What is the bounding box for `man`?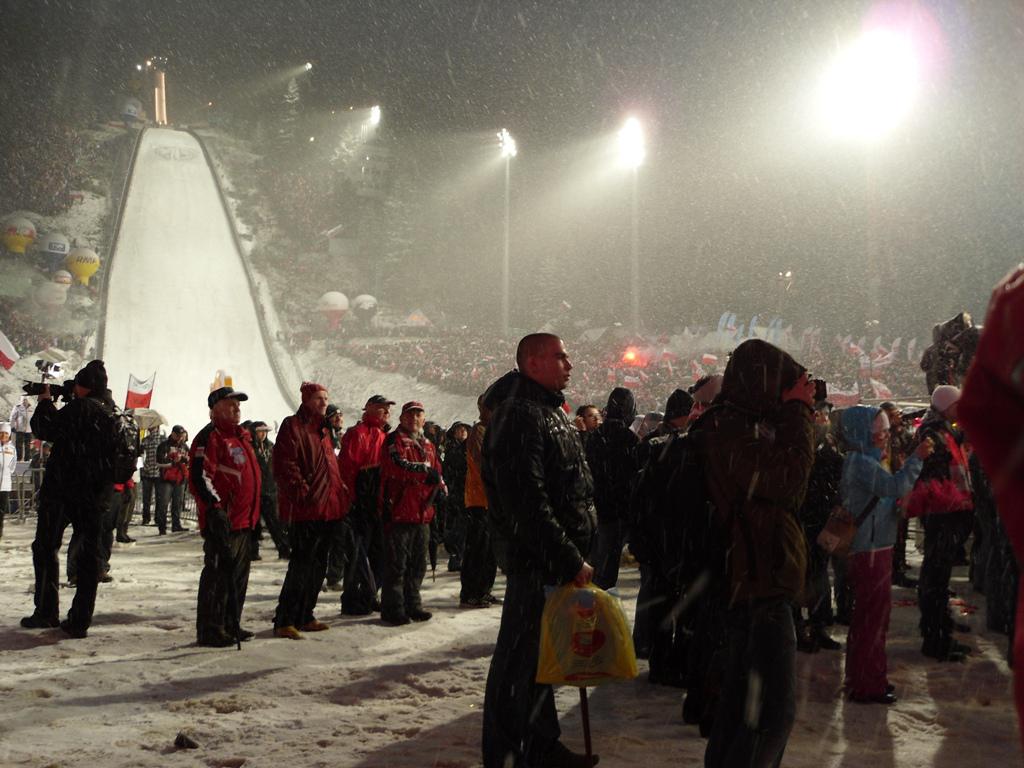
bbox(377, 398, 439, 624).
